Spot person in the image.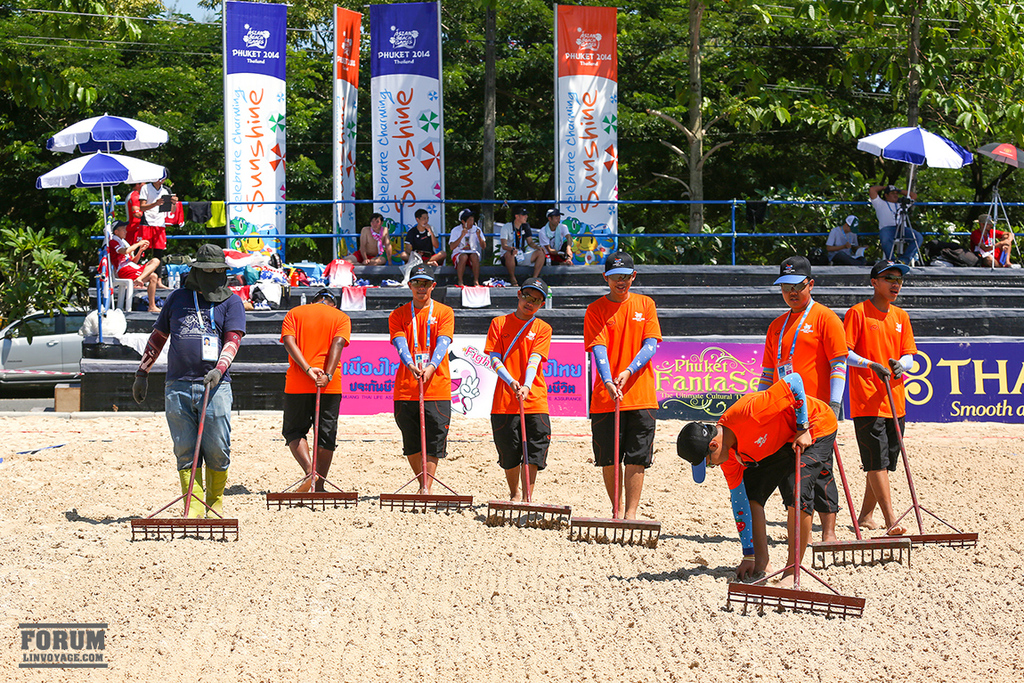
person found at l=446, t=205, r=491, b=288.
